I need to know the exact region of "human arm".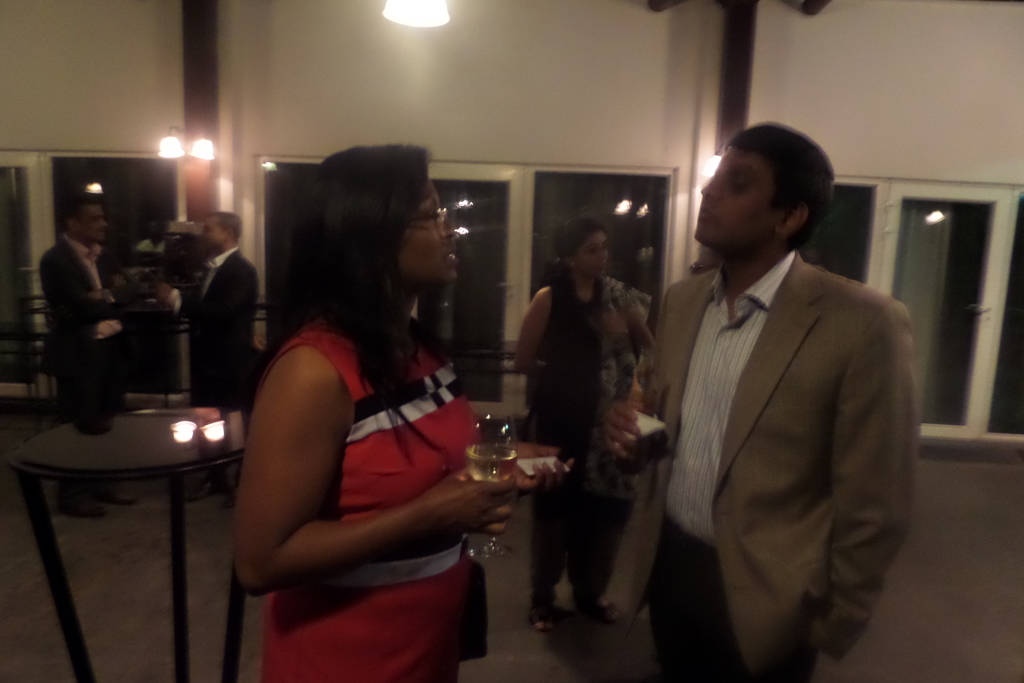
Region: rect(596, 265, 696, 475).
